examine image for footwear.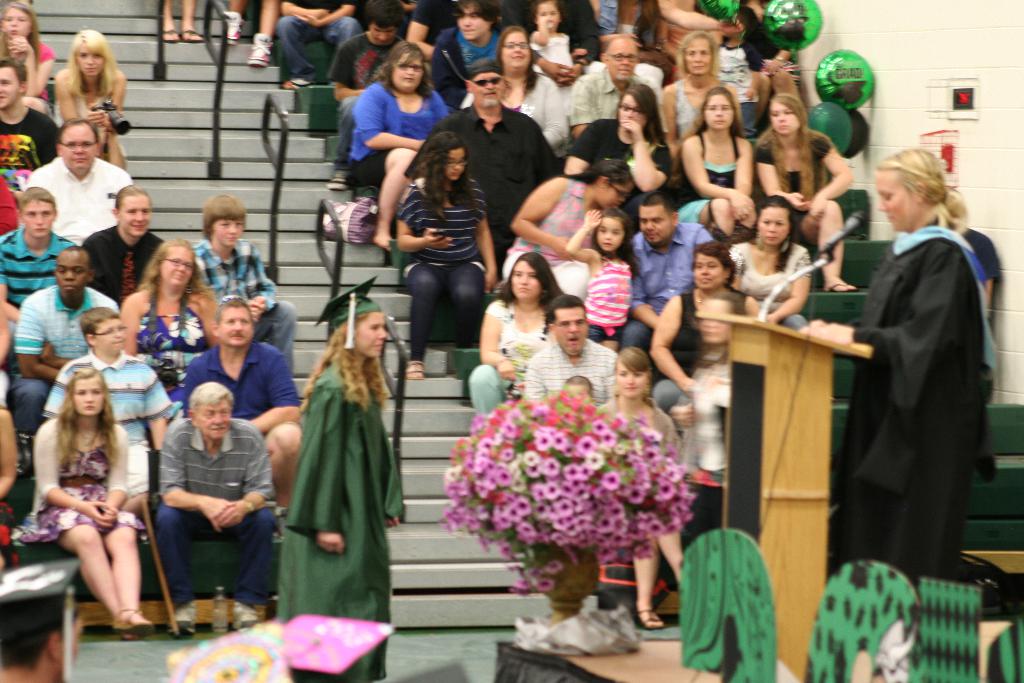
Examination result: {"x1": 637, "y1": 609, "x2": 665, "y2": 628}.
